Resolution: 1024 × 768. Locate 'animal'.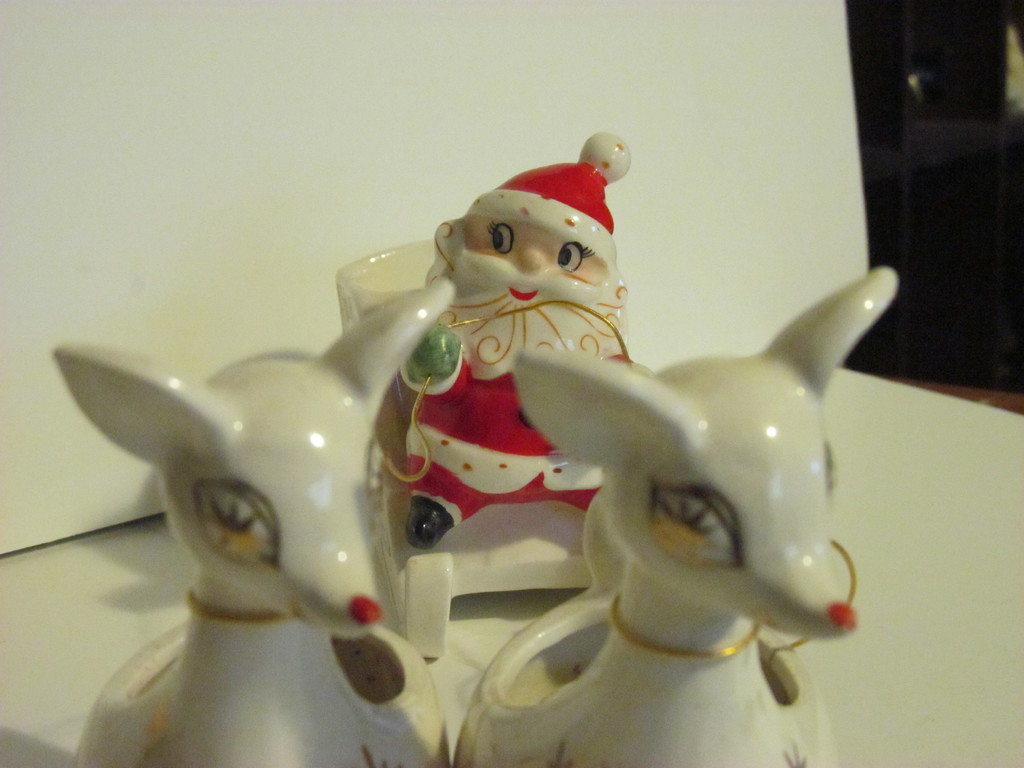
<region>454, 269, 901, 765</region>.
